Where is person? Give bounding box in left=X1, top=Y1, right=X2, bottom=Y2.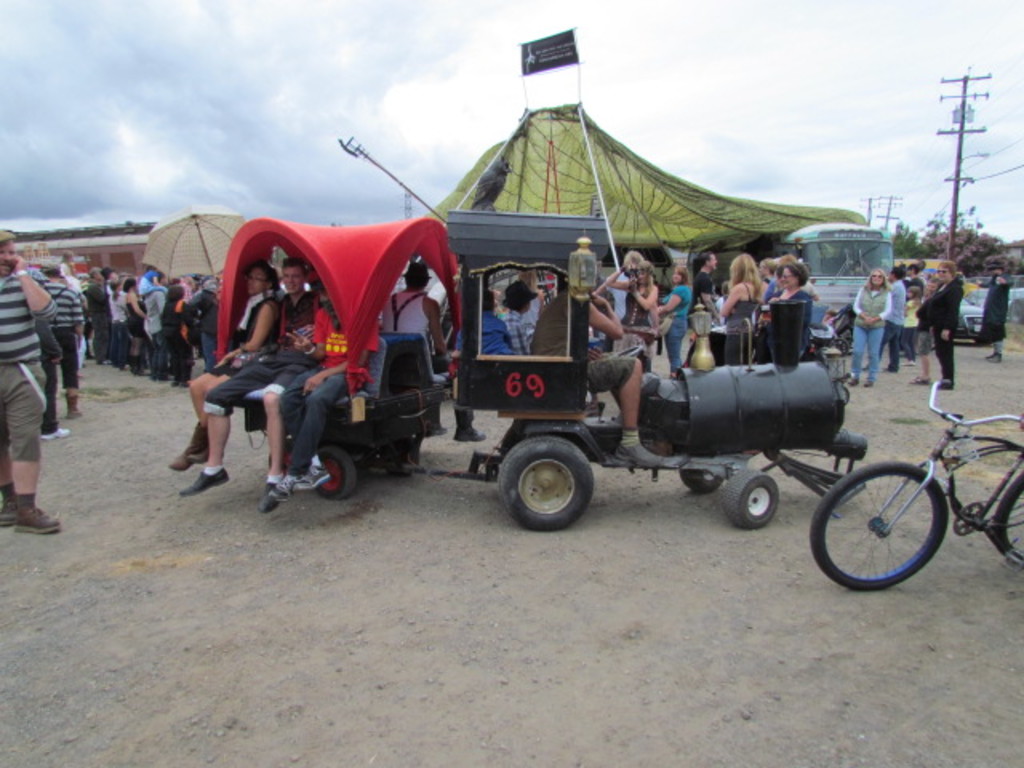
left=445, top=290, right=518, bottom=357.
